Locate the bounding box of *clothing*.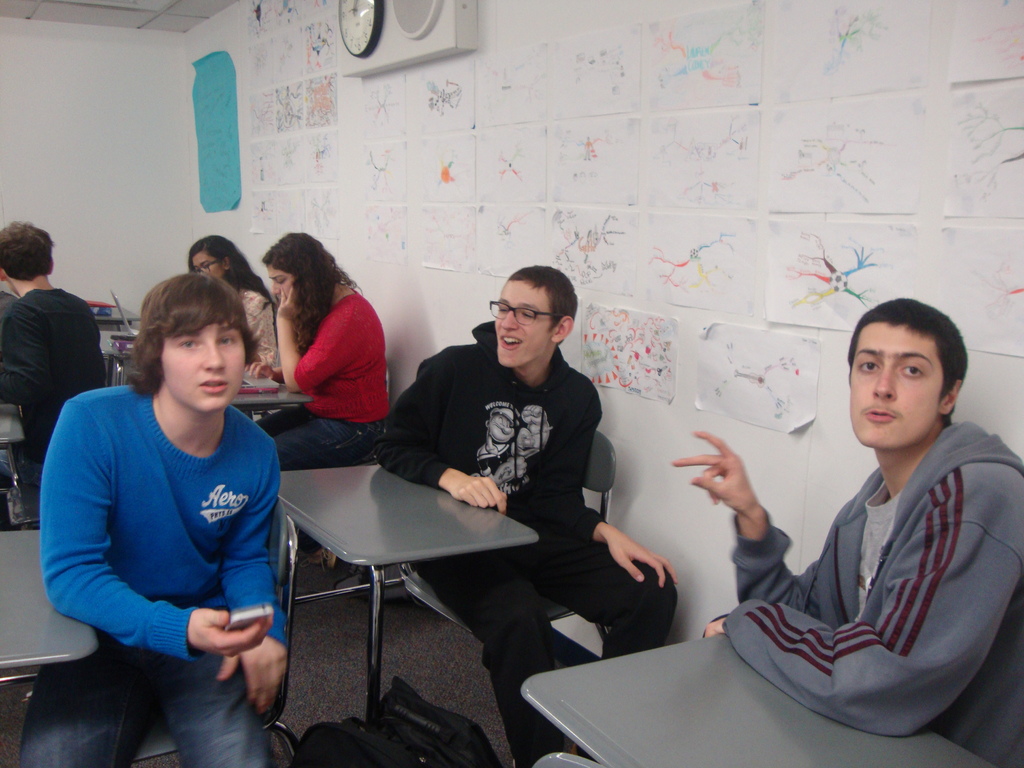
Bounding box: crop(0, 287, 108, 516).
